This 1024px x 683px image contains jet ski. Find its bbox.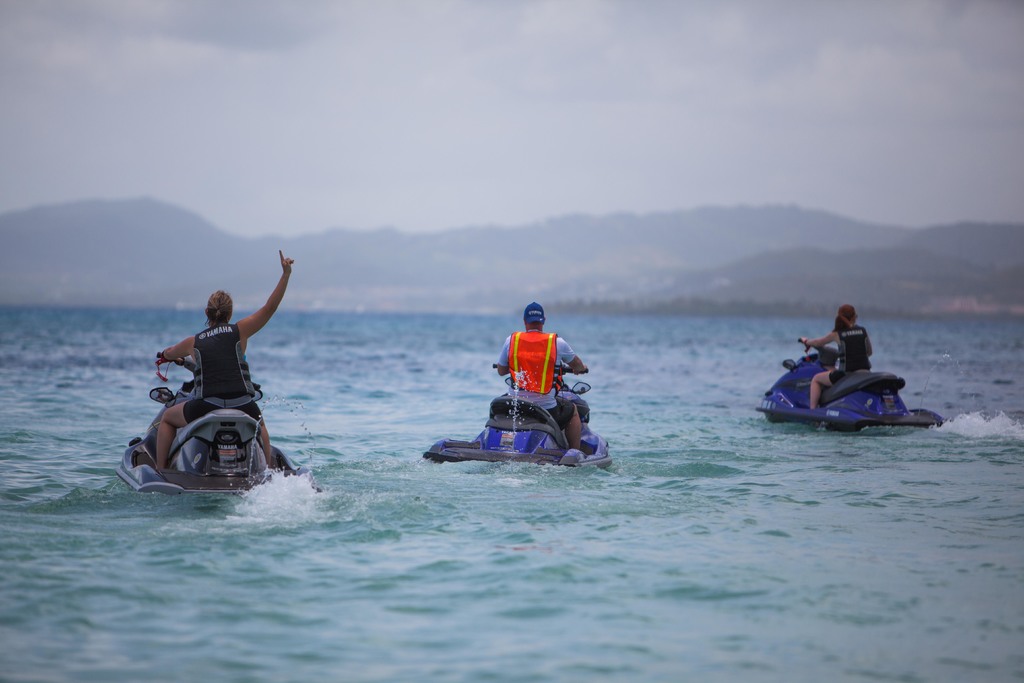
rect(755, 339, 945, 433).
